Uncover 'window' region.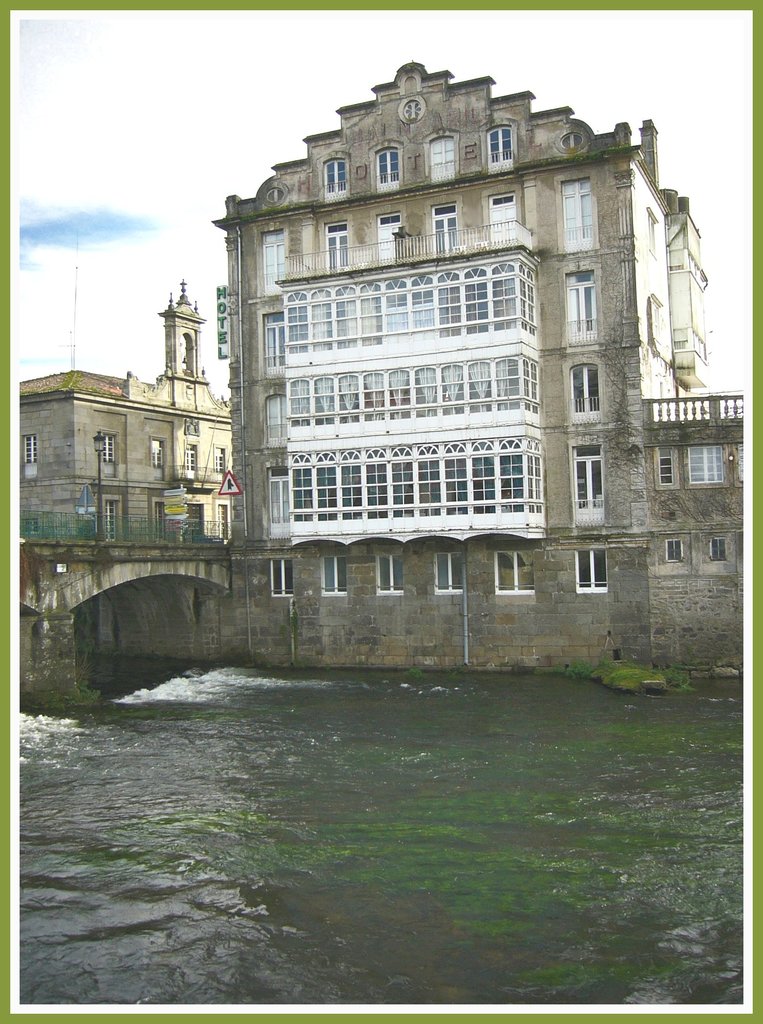
Uncovered: detection(429, 552, 463, 594).
